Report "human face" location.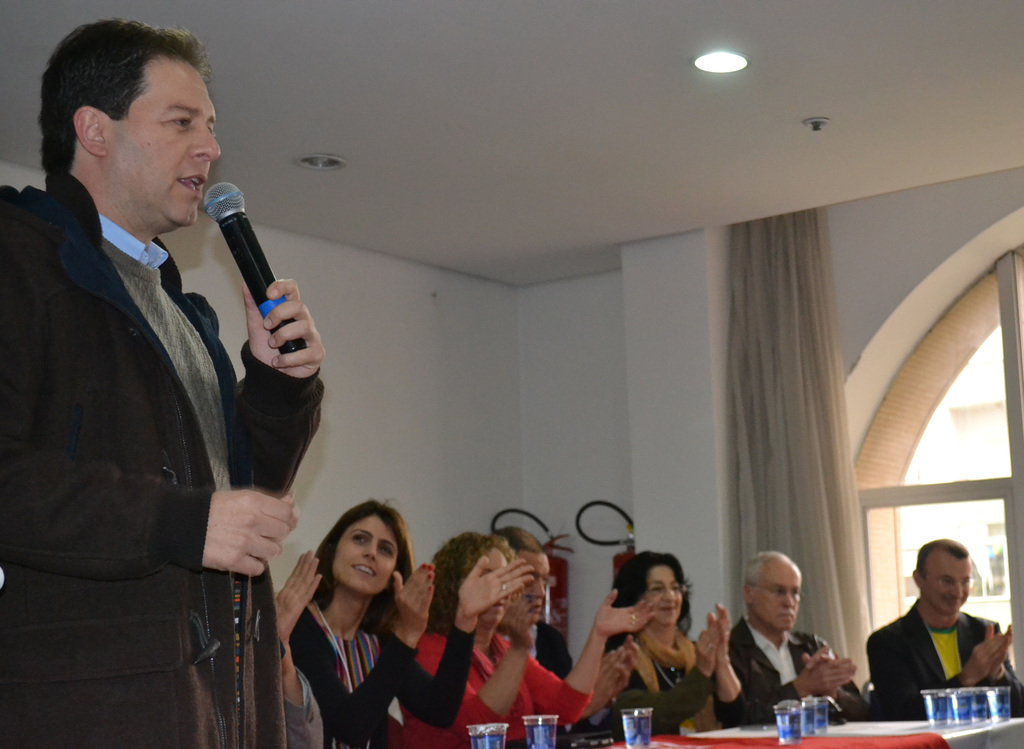
Report: [left=641, top=568, right=676, bottom=630].
